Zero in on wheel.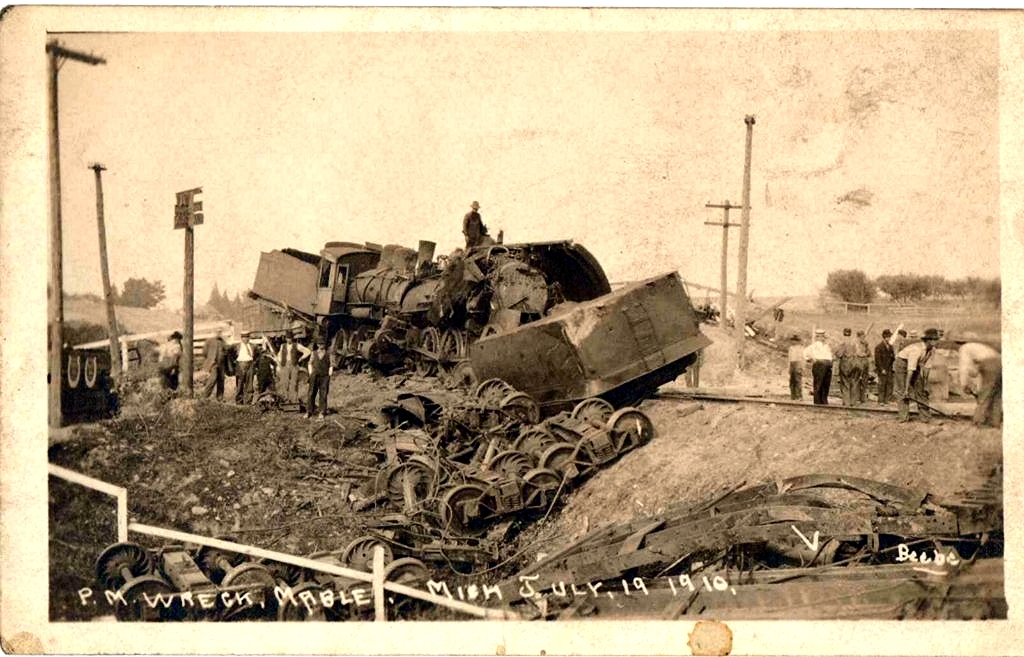
Zeroed in: locate(476, 378, 514, 401).
